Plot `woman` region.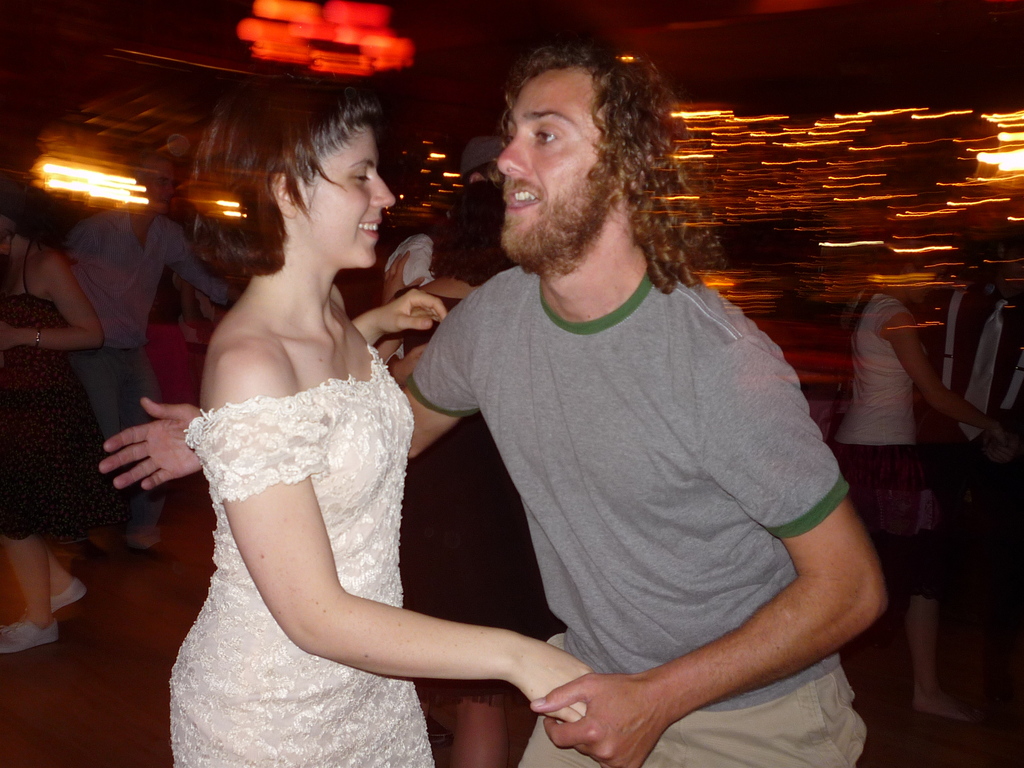
Plotted at 168 73 595 767.
